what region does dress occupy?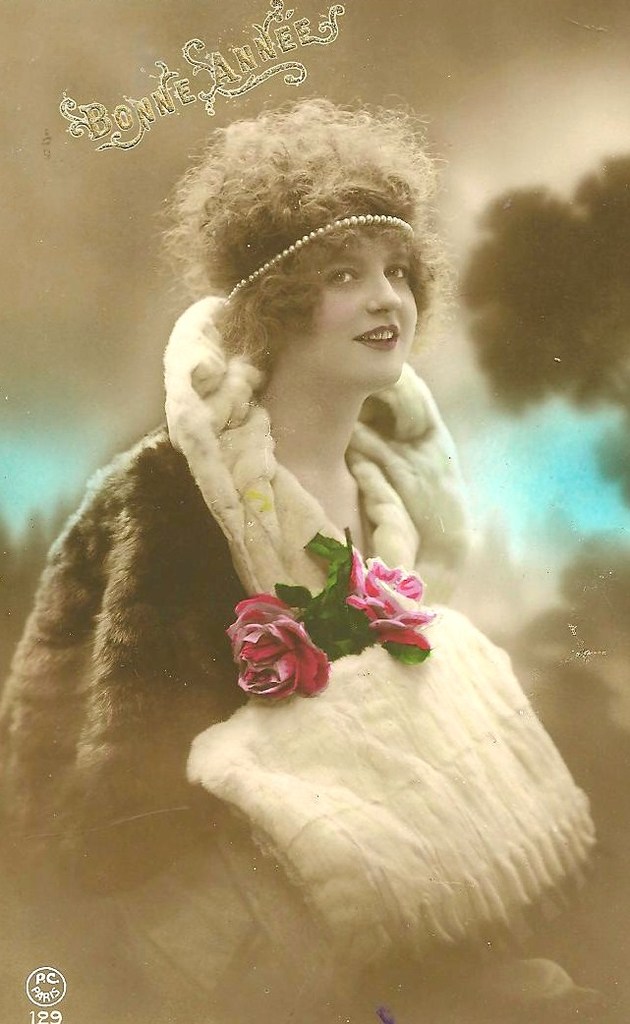
region(0, 290, 596, 1023).
